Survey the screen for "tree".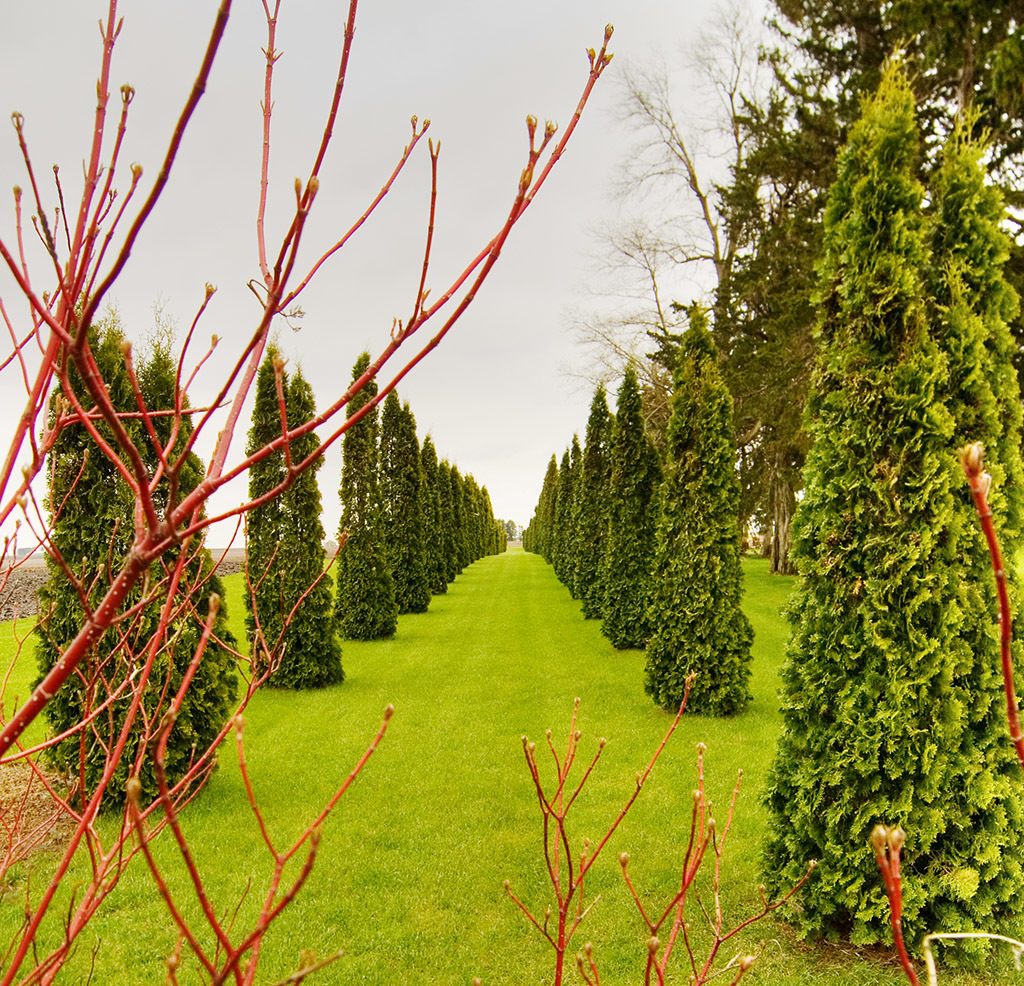
Survey found: 241 342 349 691.
